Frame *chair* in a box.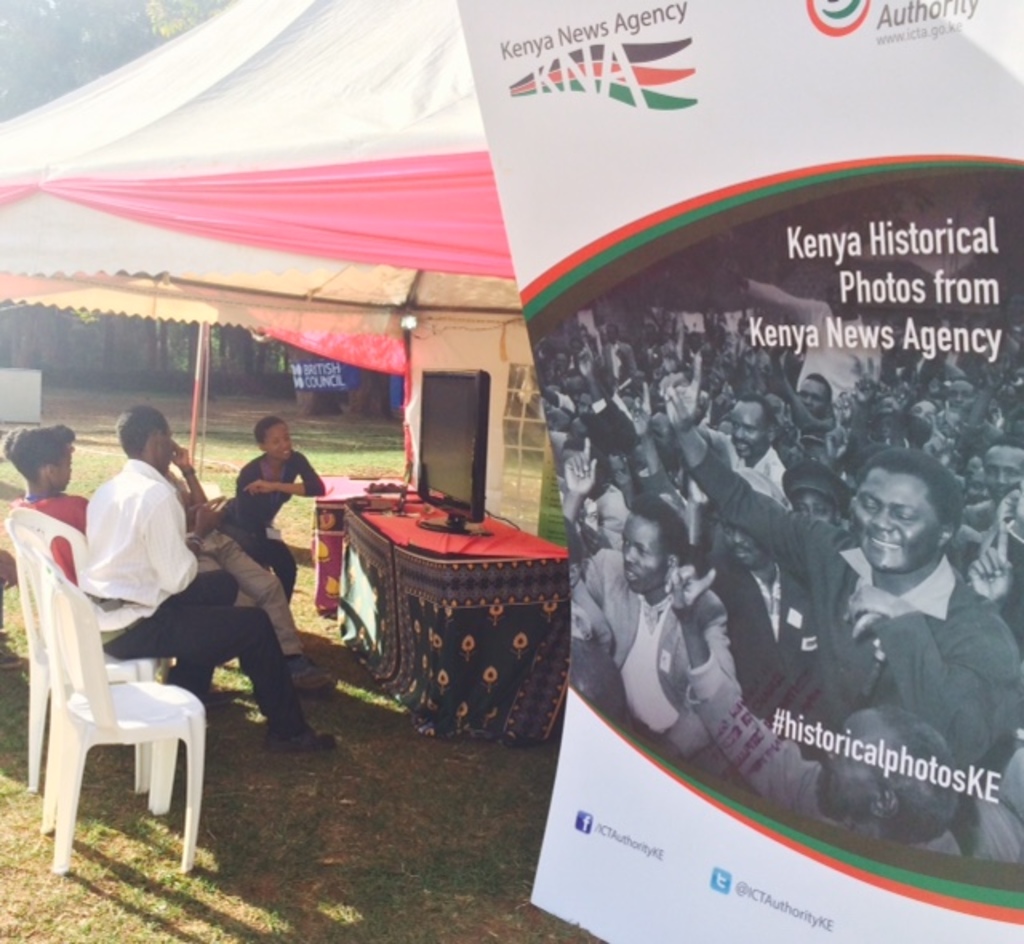
bbox(2, 504, 186, 803).
